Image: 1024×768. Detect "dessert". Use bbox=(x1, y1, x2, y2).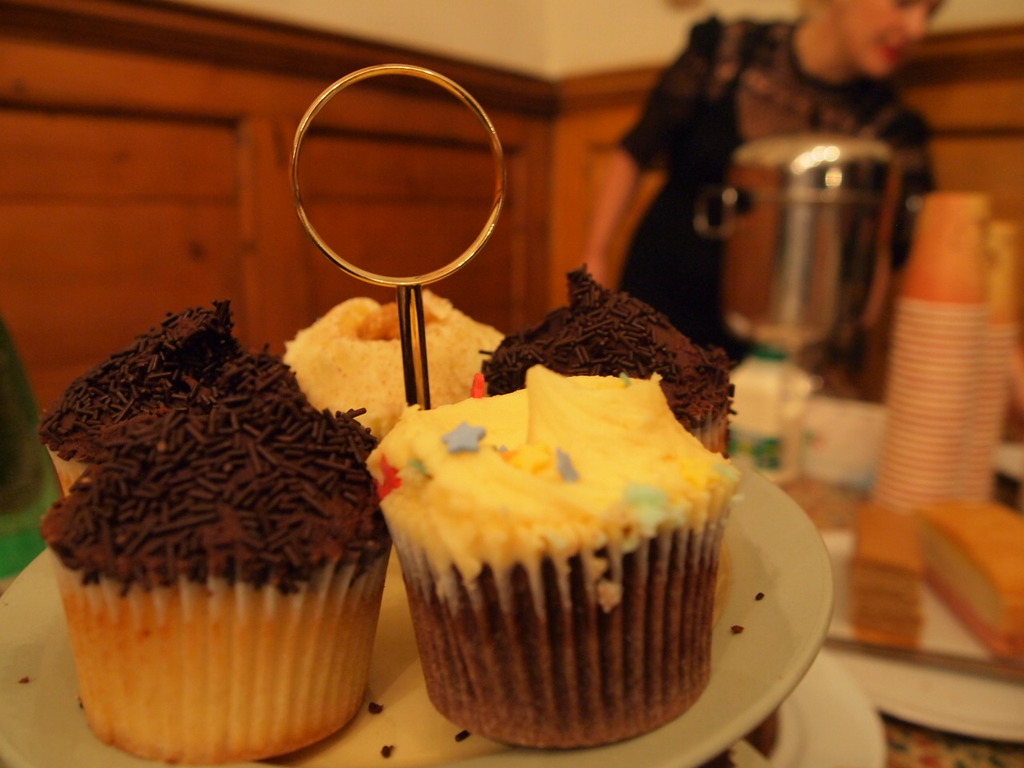
bbox=(30, 321, 388, 764).
